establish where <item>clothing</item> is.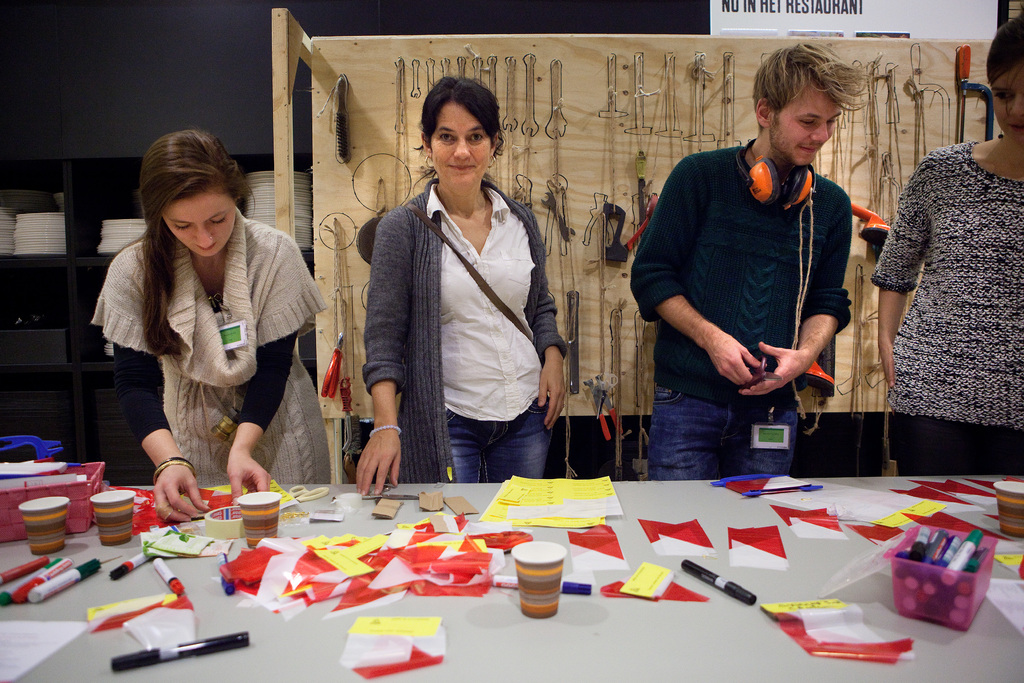
Established at x1=353, y1=126, x2=570, y2=509.
